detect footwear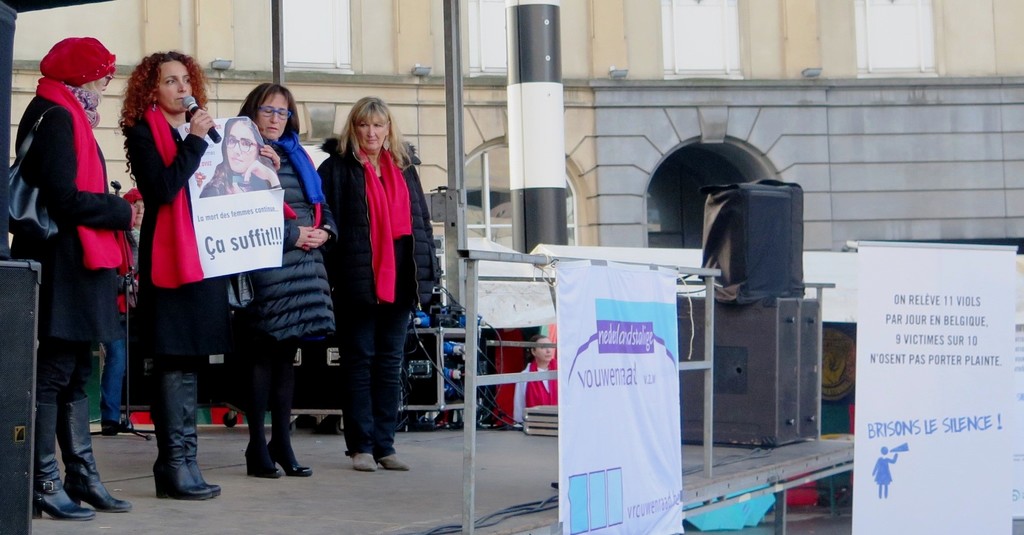
l=270, t=452, r=317, b=480
